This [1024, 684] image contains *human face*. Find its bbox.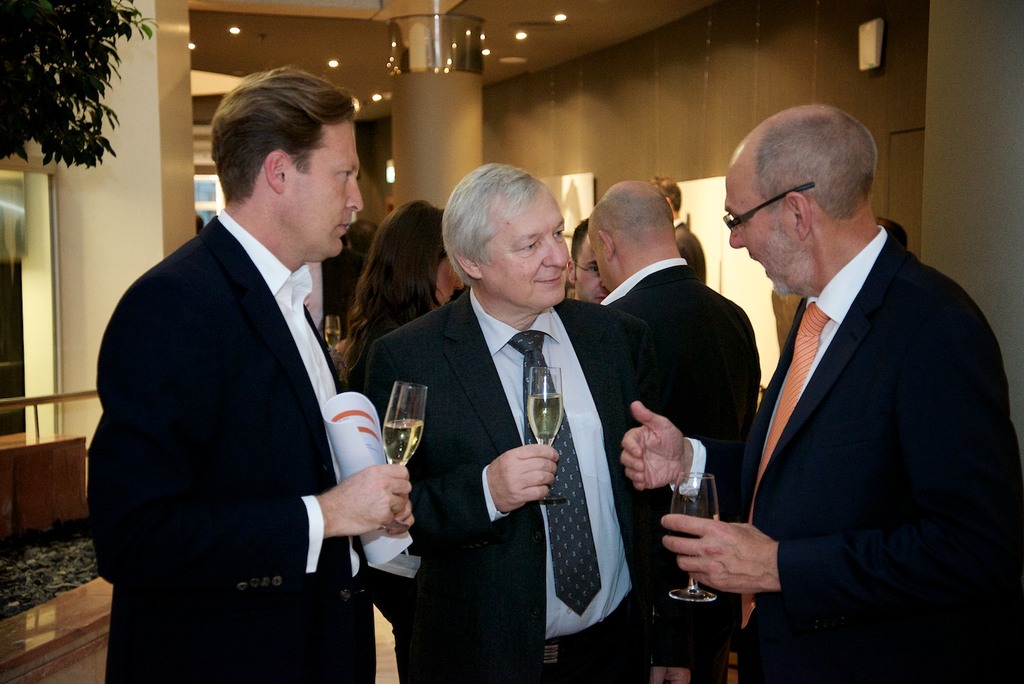
left=280, top=126, right=363, bottom=258.
